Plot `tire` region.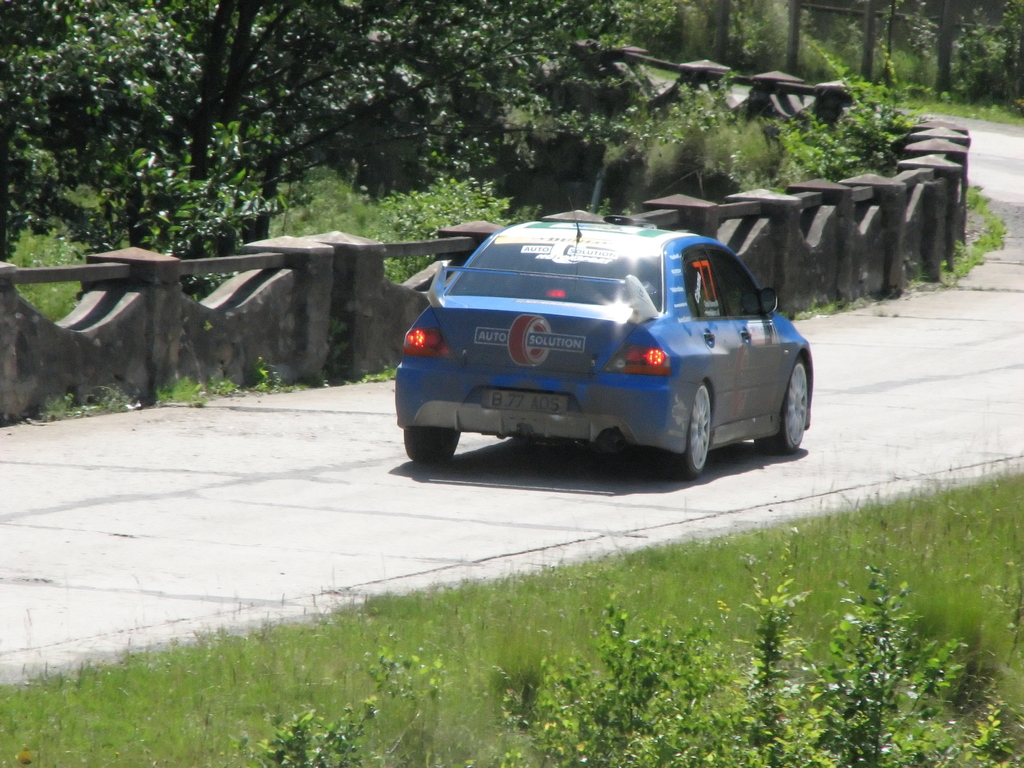
Plotted at select_region(662, 384, 718, 479).
